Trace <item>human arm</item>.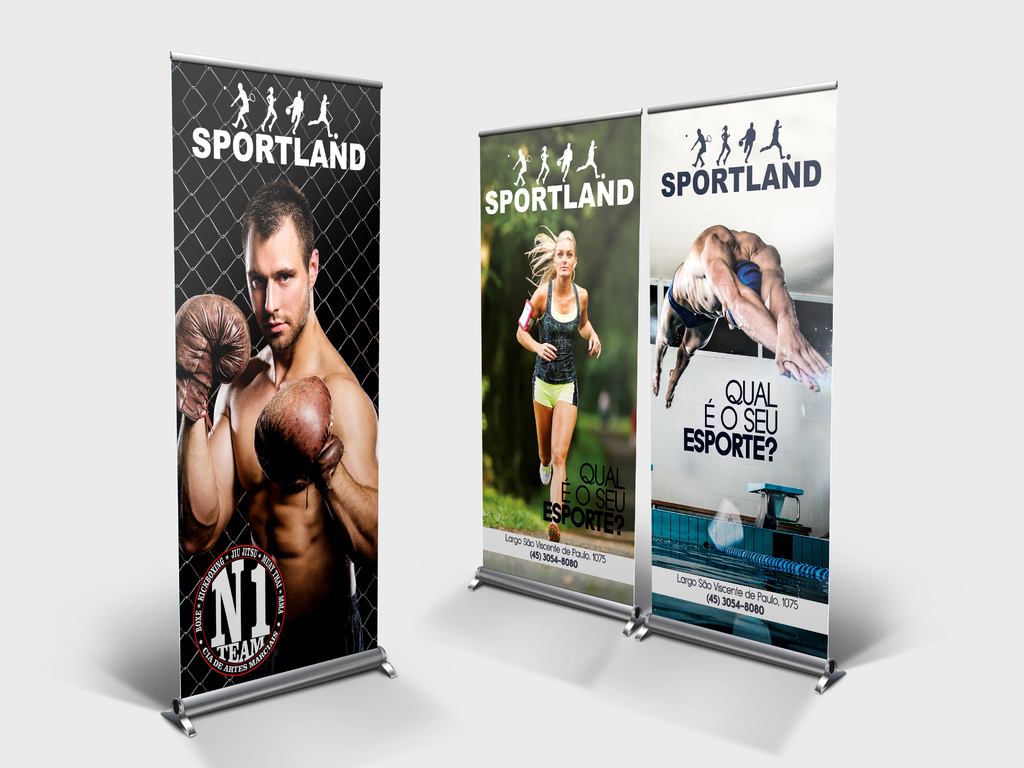
Traced to [253,376,378,573].
